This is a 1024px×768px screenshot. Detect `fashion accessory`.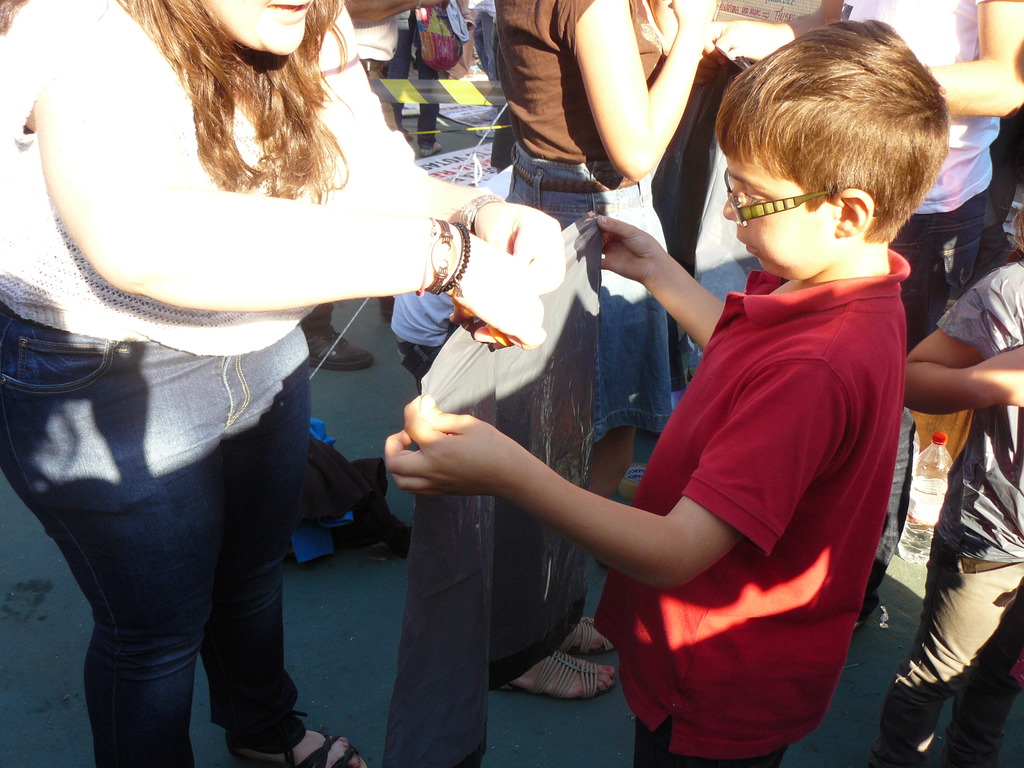
pyautogui.locateOnScreen(444, 220, 466, 286).
